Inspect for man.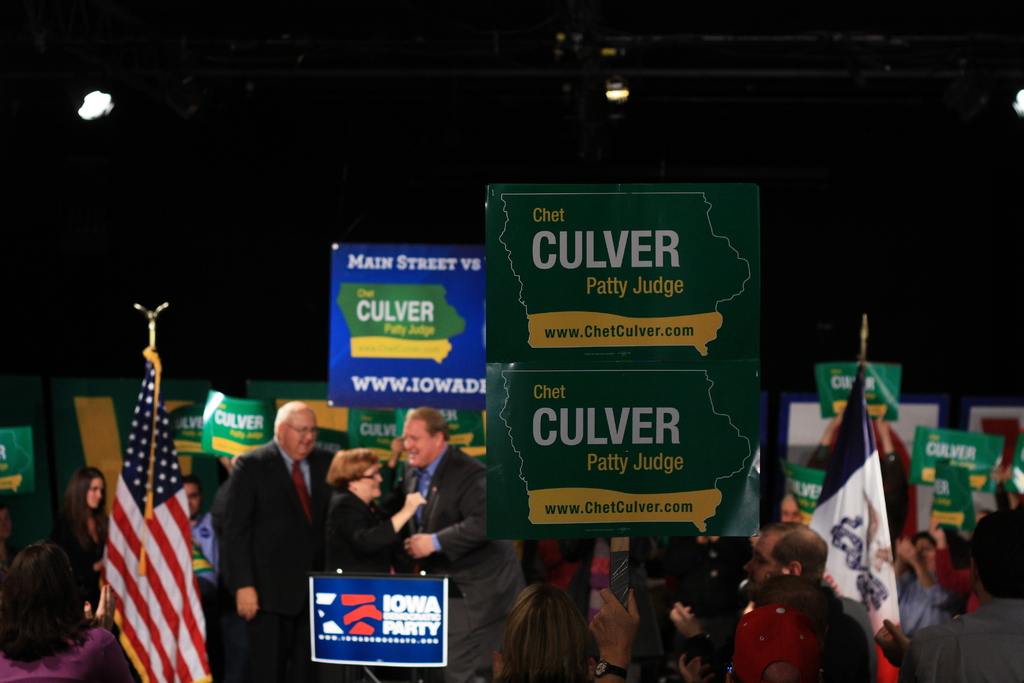
Inspection: x1=680, y1=575, x2=845, y2=682.
